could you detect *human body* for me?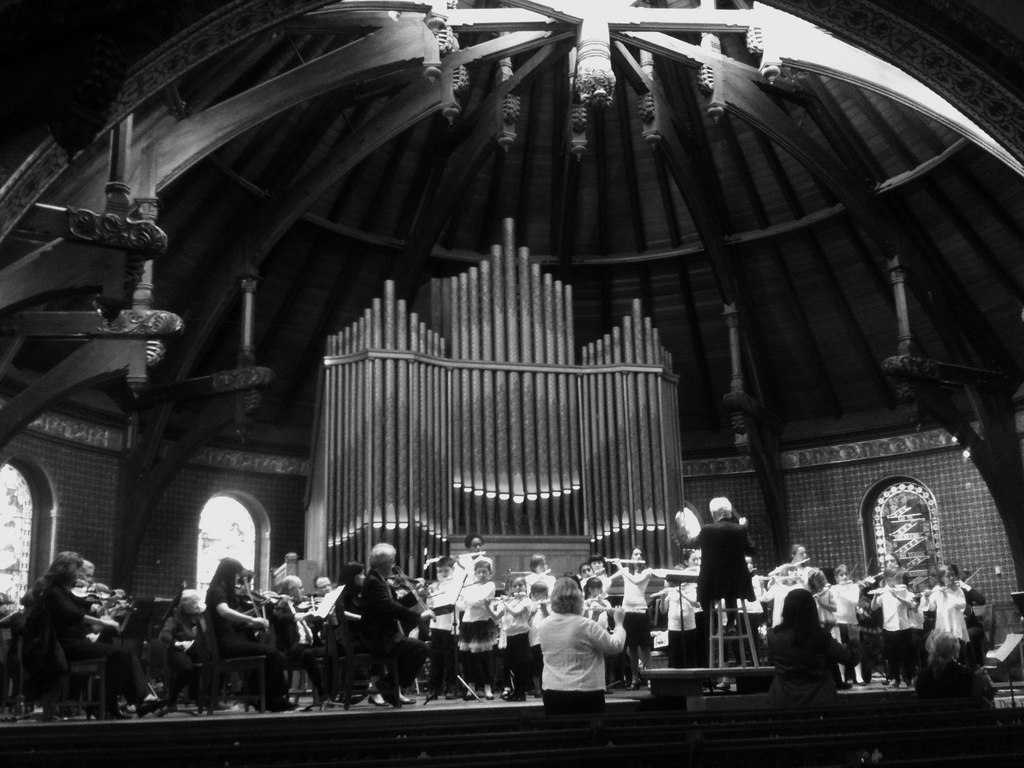
Detection result: <box>584,580,614,632</box>.
